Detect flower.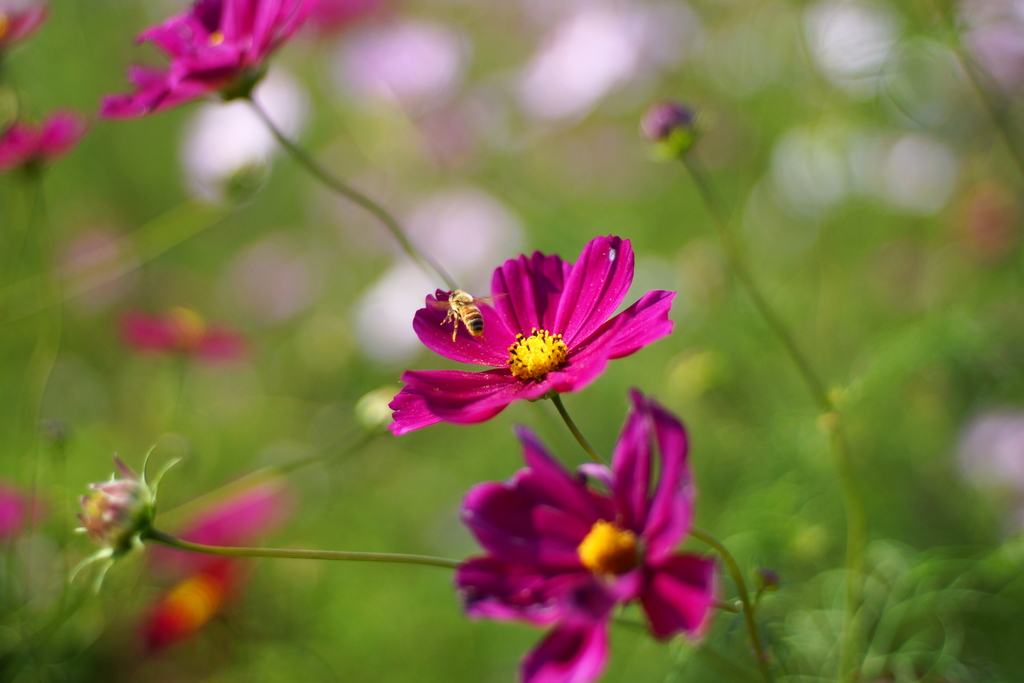
Detected at bbox(394, 233, 674, 438).
